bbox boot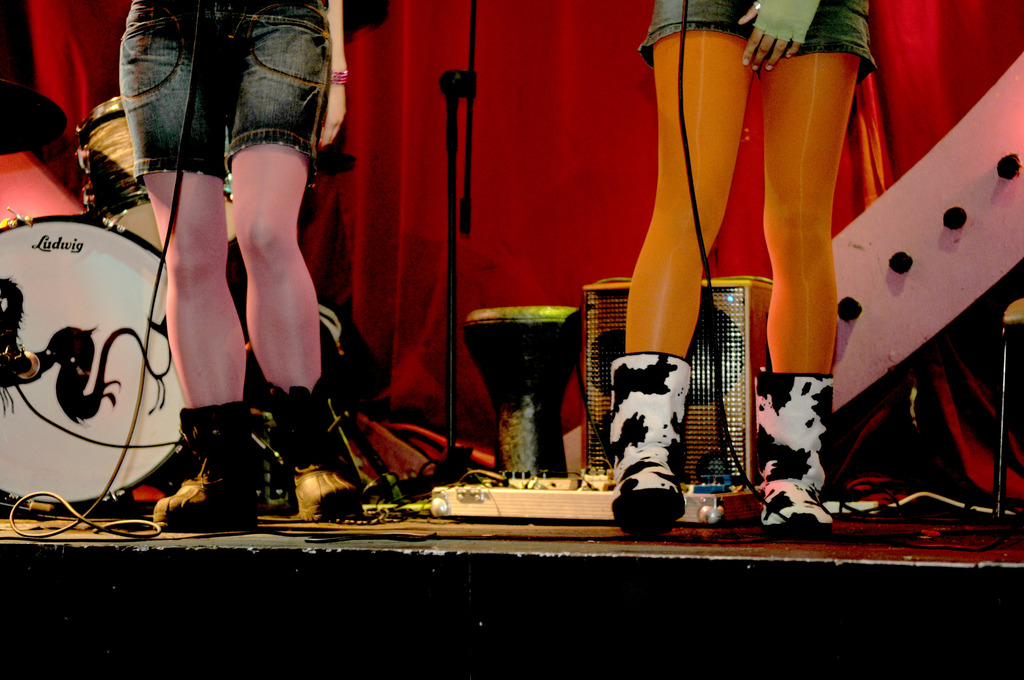
region(287, 397, 364, 526)
